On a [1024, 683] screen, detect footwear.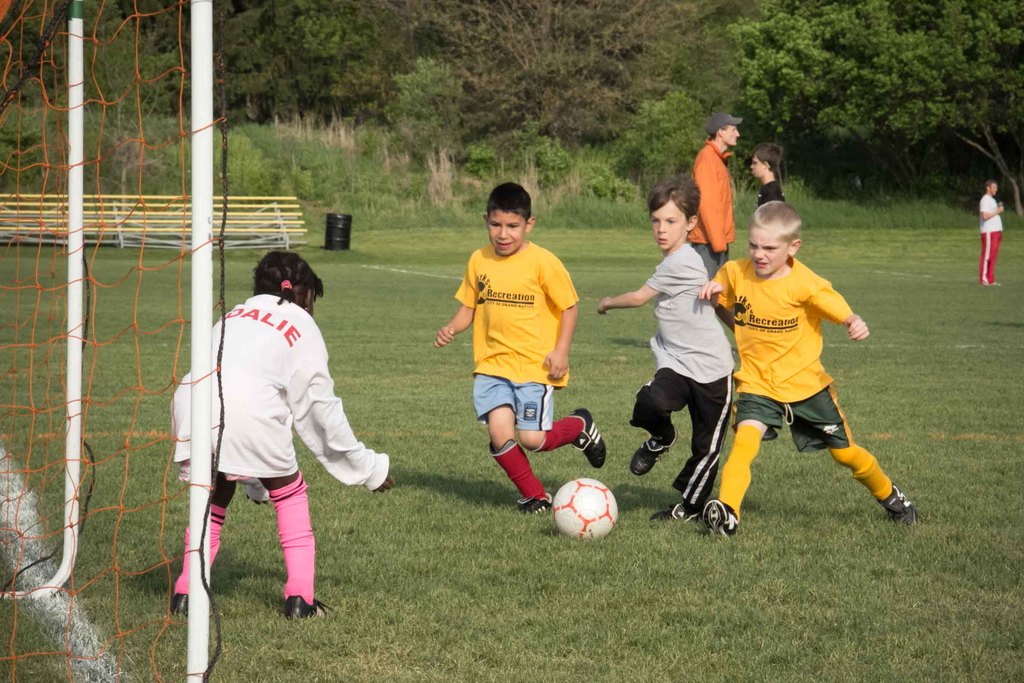
left=170, top=593, right=195, bottom=612.
